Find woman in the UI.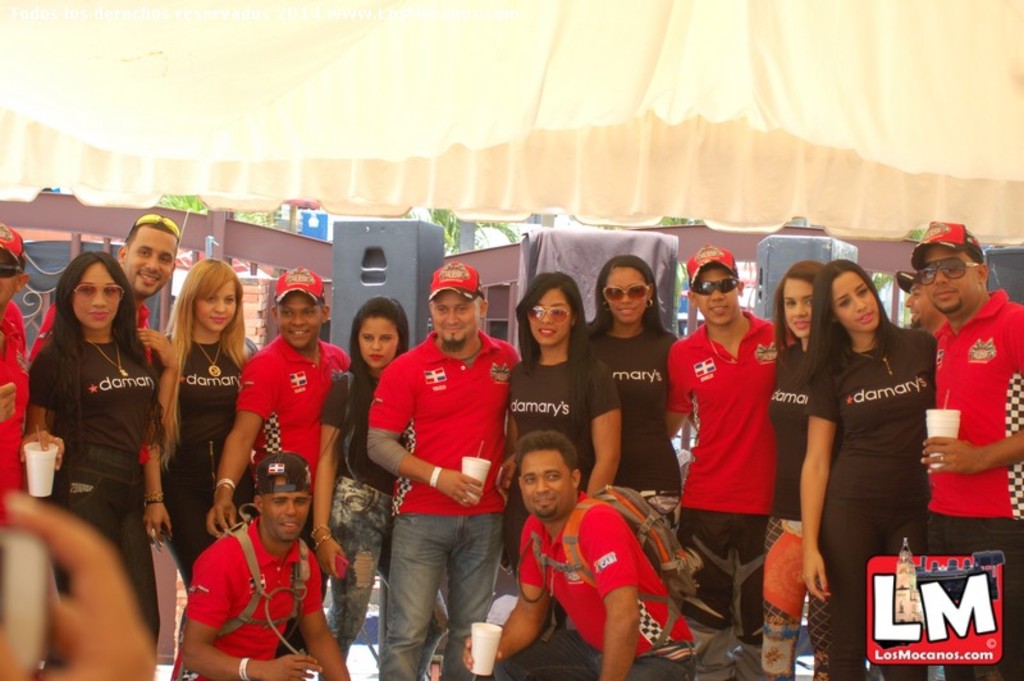
UI element at (x1=306, y1=292, x2=410, y2=661).
